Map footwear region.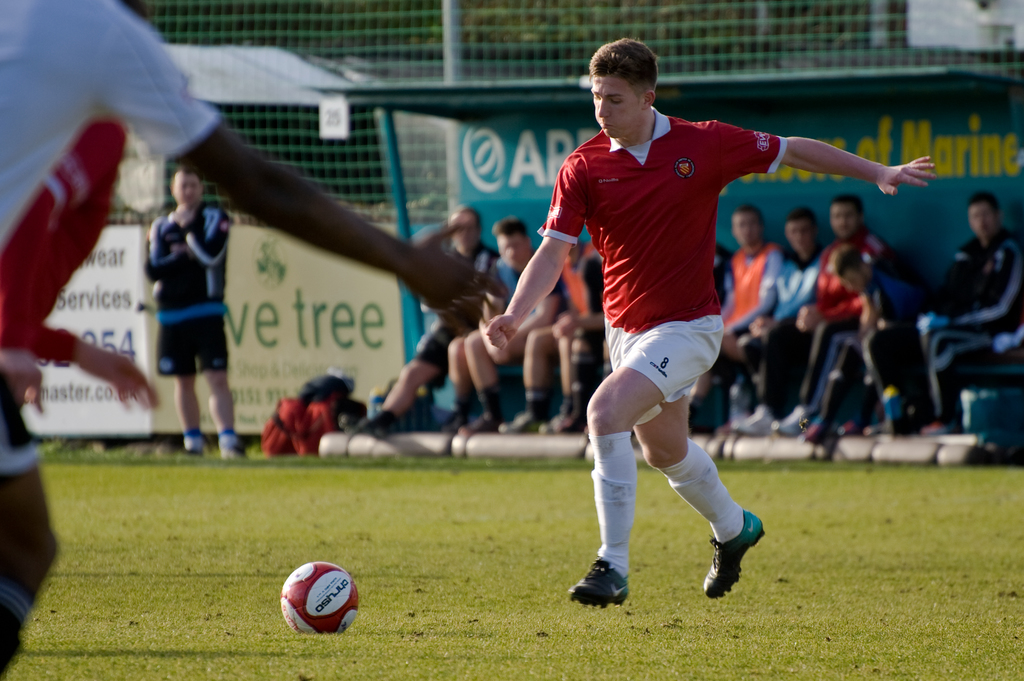
Mapped to locate(705, 524, 764, 607).
